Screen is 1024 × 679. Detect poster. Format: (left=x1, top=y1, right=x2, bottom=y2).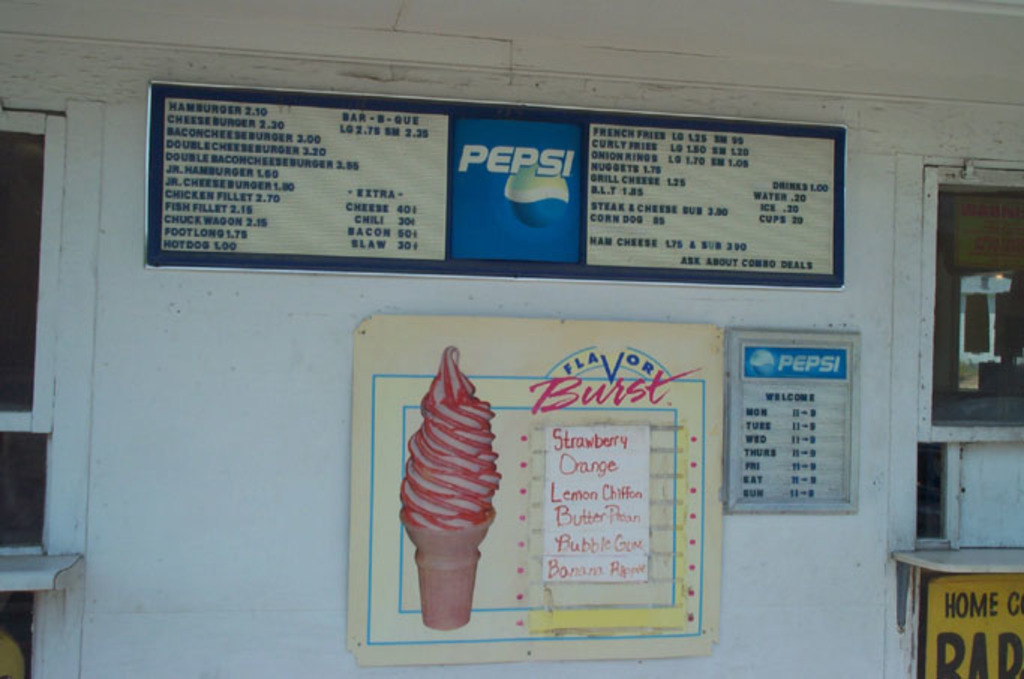
(left=727, top=325, right=868, bottom=513).
